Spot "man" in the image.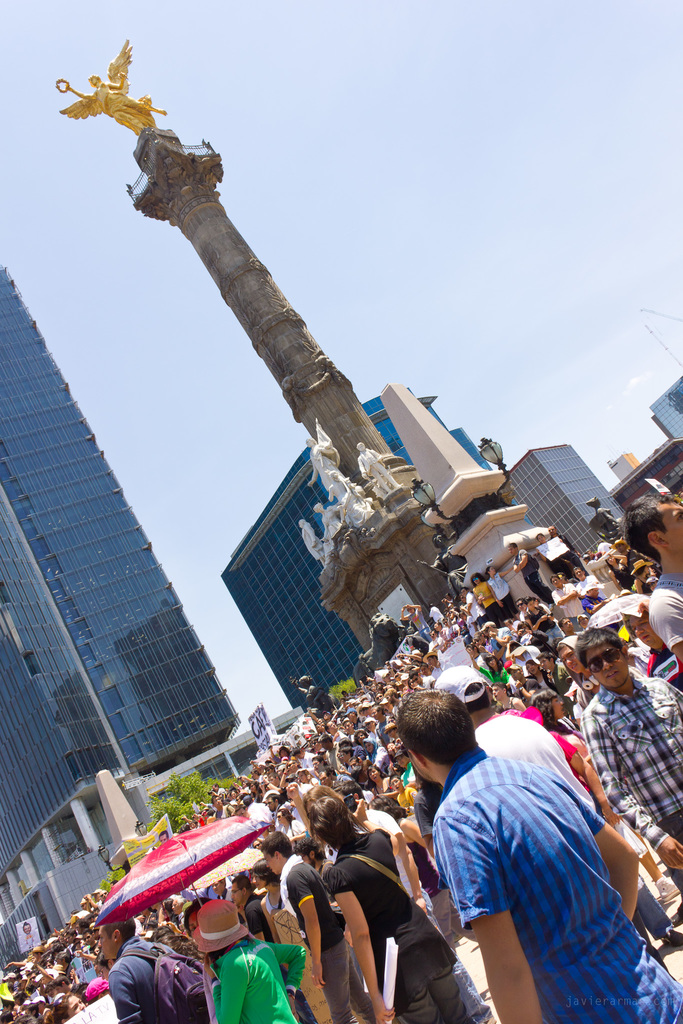
"man" found at [x1=393, y1=667, x2=678, y2=1018].
